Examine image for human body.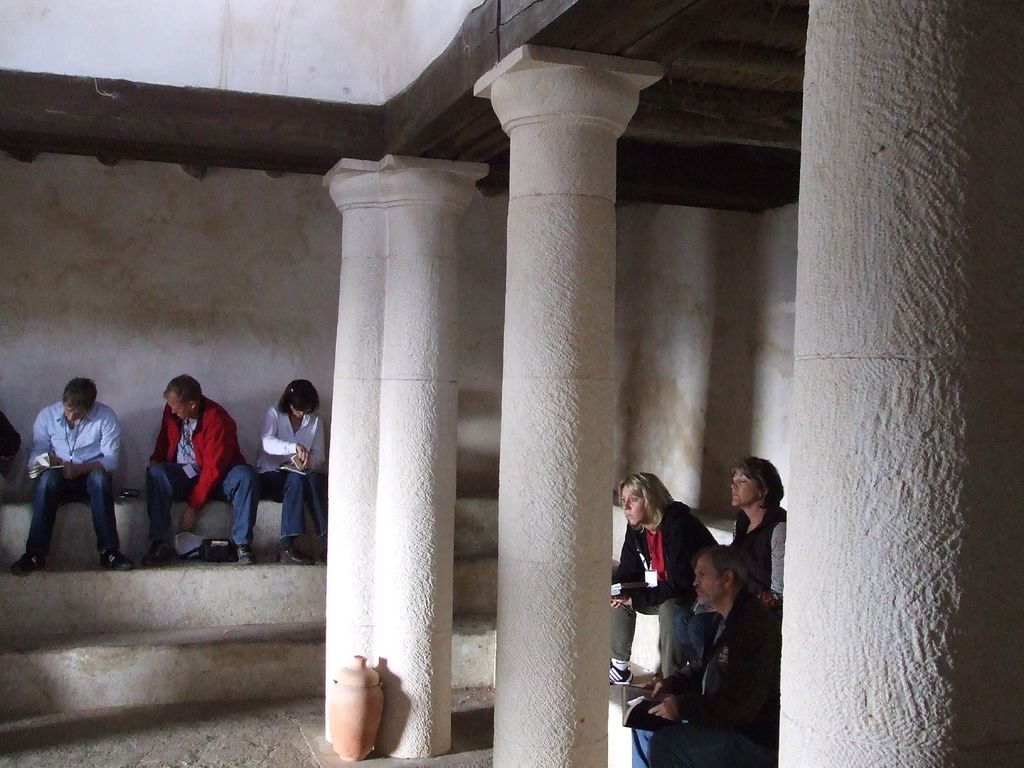
Examination result: <bbox>639, 545, 783, 767</bbox>.
